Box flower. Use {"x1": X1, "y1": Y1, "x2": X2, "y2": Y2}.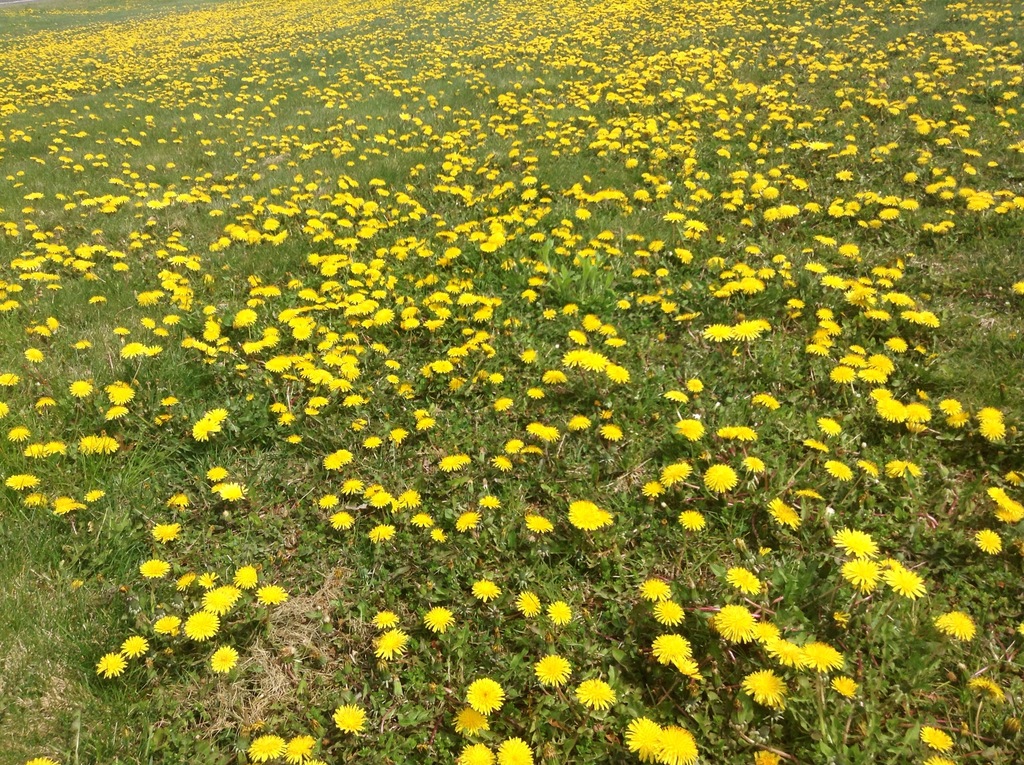
{"x1": 703, "y1": 462, "x2": 739, "y2": 493}.
